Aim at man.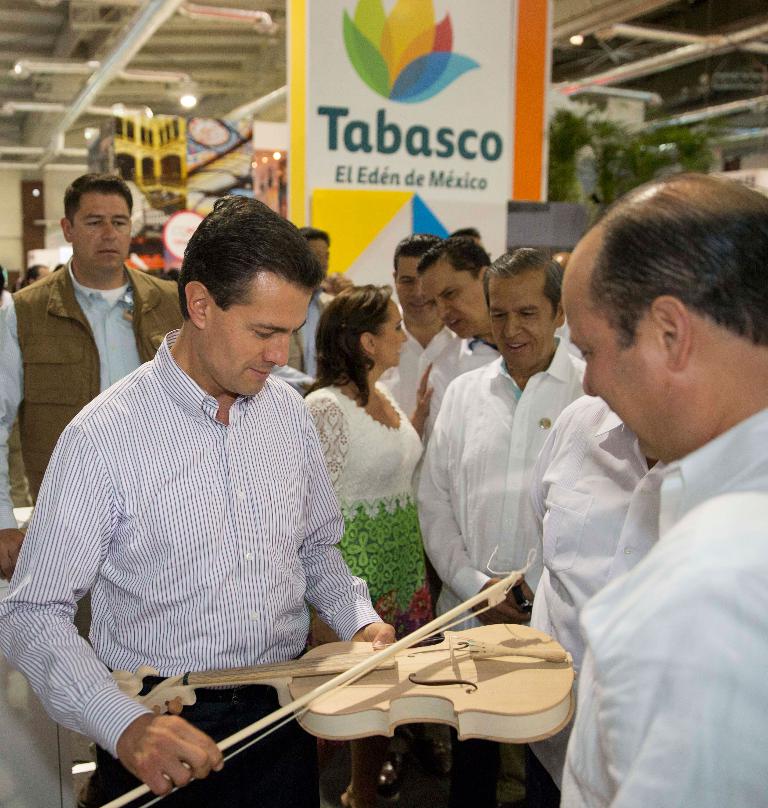
Aimed at 418:246:593:632.
